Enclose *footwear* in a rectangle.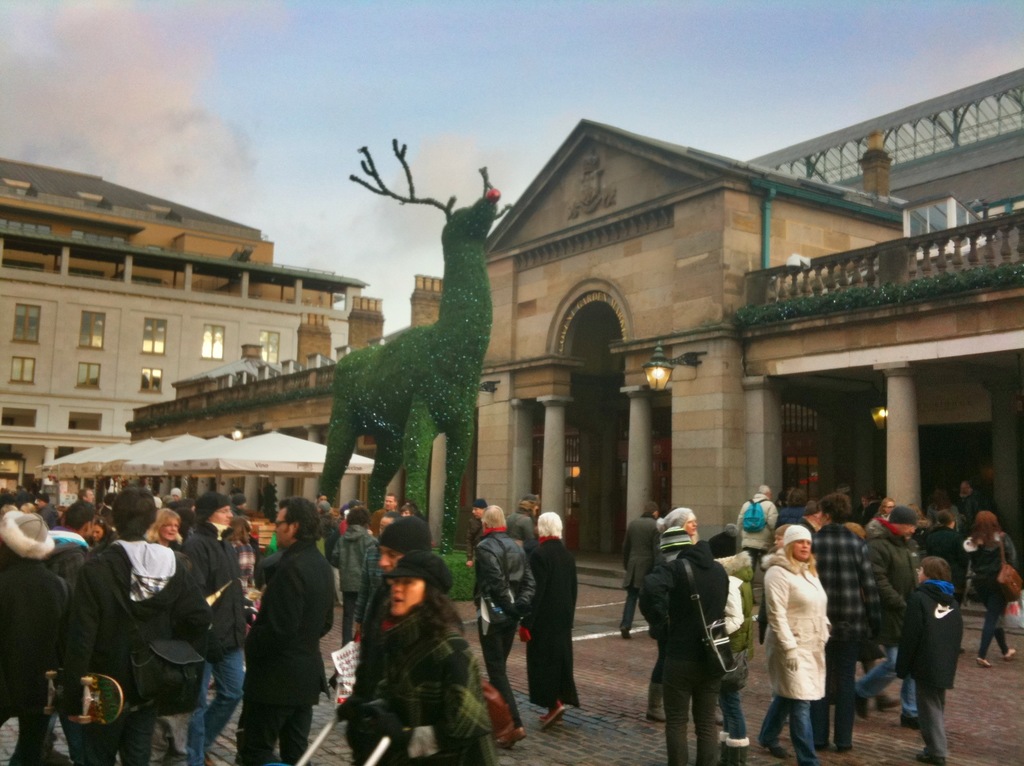
detection(644, 713, 667, 722).
